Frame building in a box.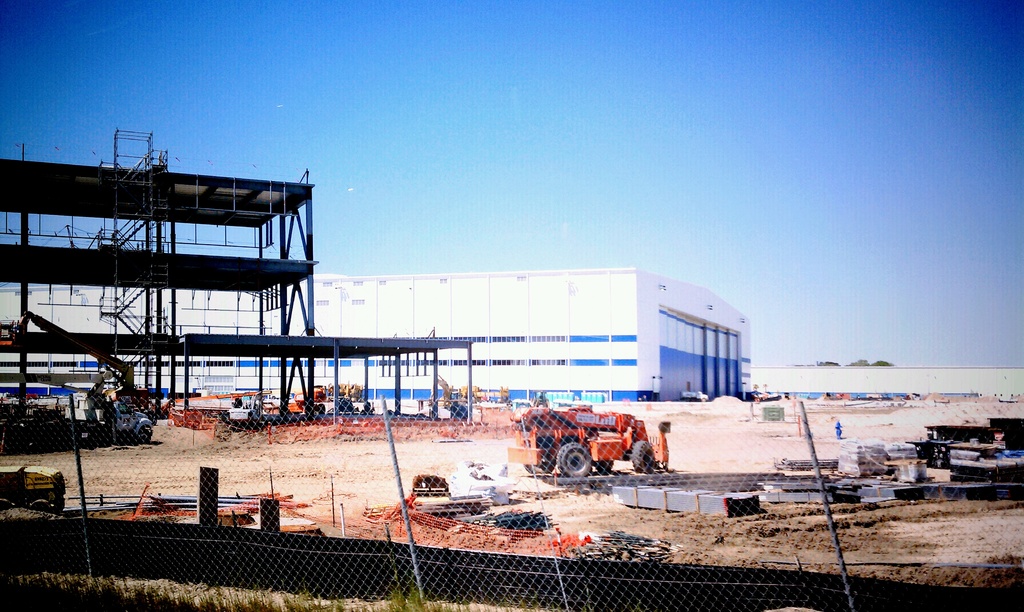
0/259/754/419.
